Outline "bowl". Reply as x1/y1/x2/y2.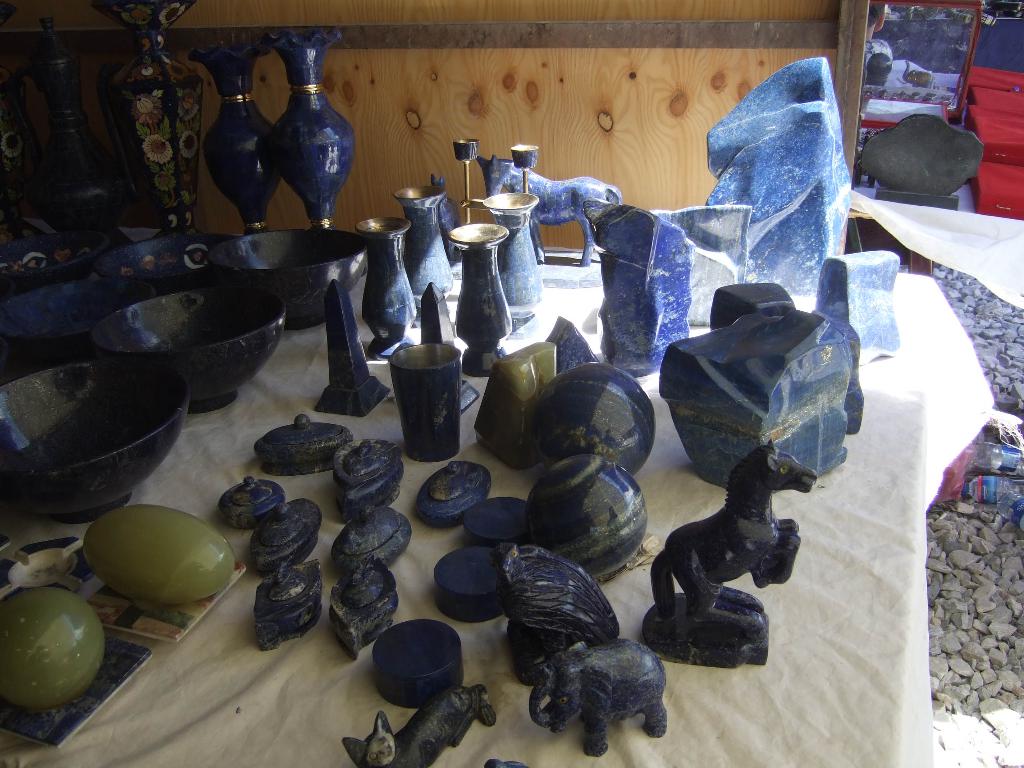
0/283/126/356.
